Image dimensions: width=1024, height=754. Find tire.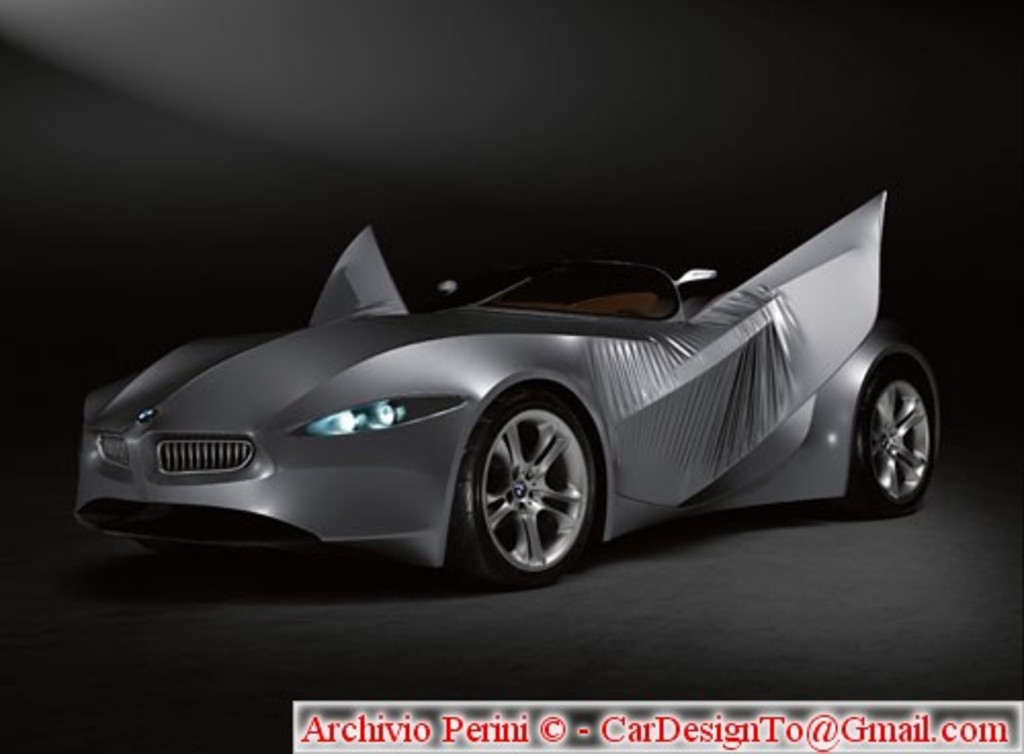
box(844, 354, 936, 516).
